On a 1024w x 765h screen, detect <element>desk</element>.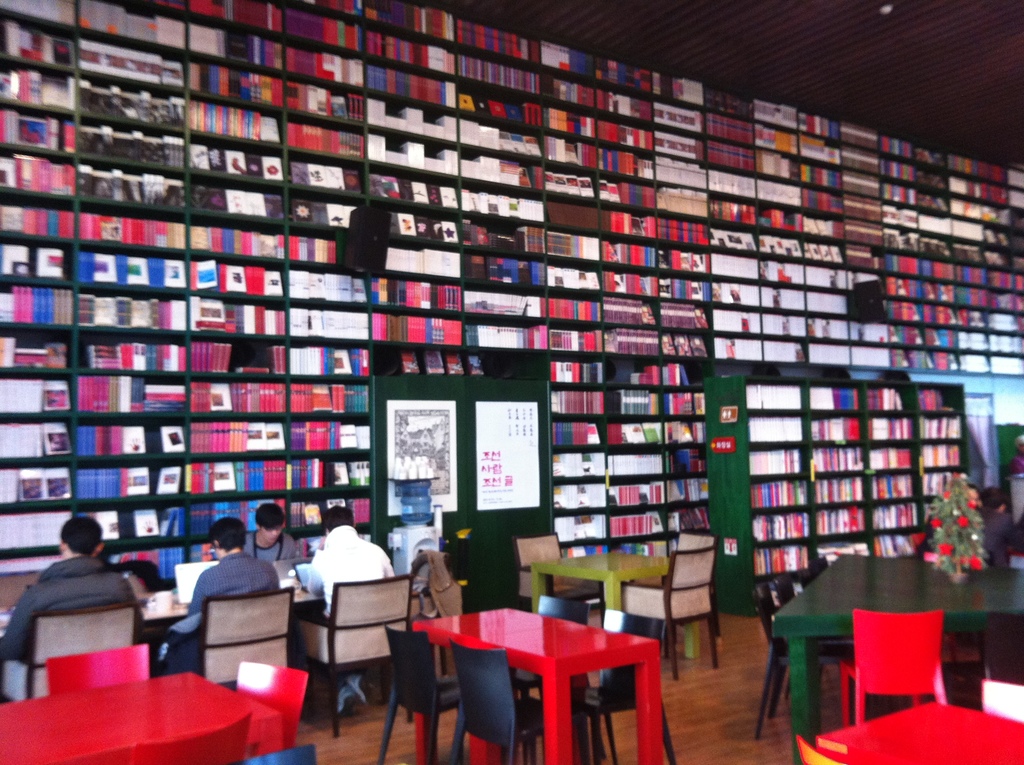
(0, 670, 280, 764).
